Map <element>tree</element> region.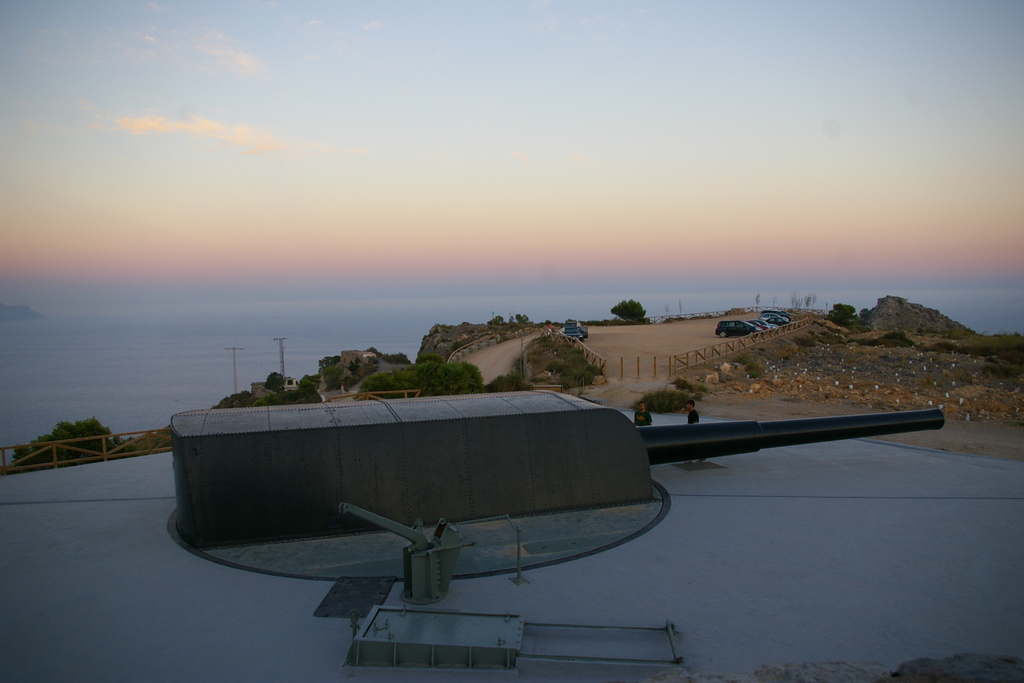
Mapped to [left=264, top=359, right=296, bottom=393].
